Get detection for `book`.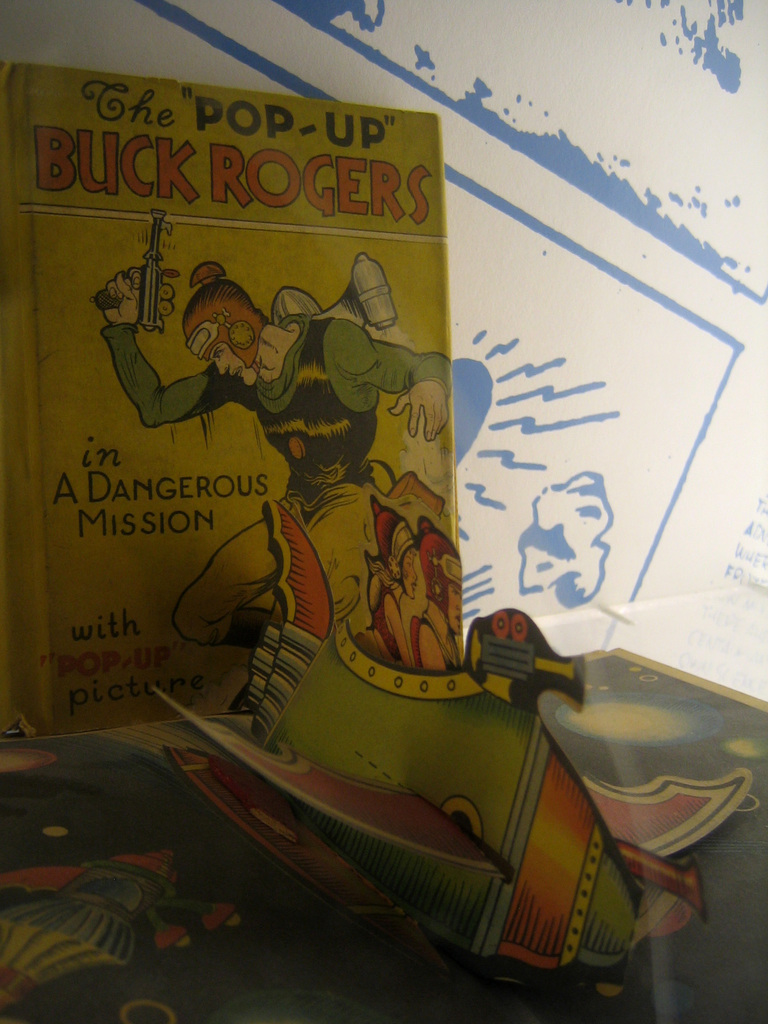
Detection: 0, 122, 438, 723.
